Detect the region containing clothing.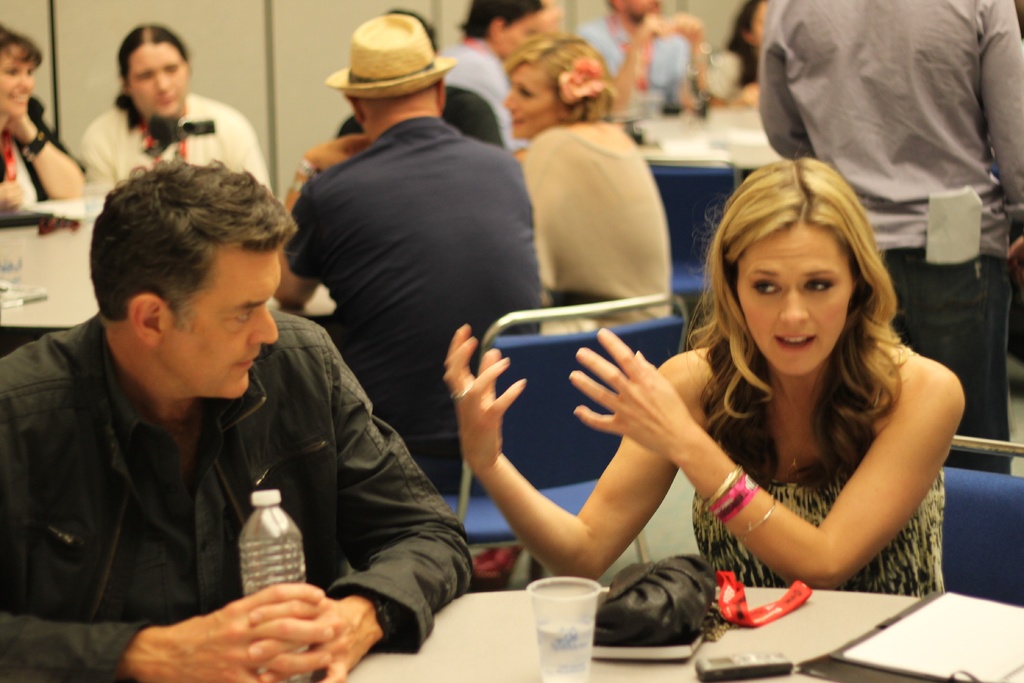
pyautogui.locateOnScreen(439, 42, 524, 161).
